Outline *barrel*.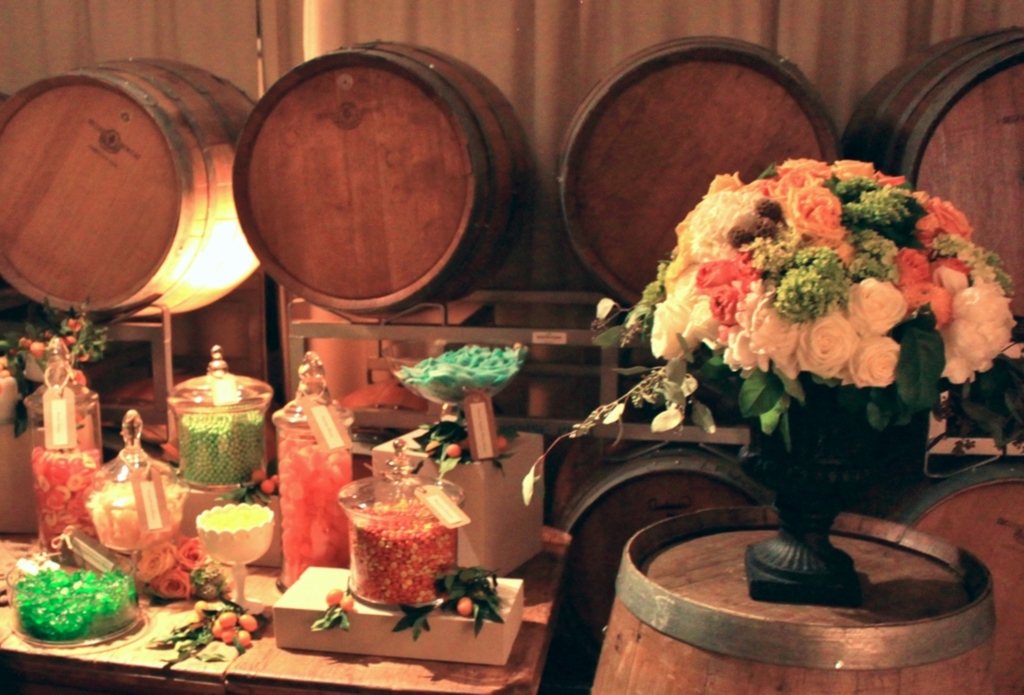
Outline: select_region(0, 49, 265, 311).
